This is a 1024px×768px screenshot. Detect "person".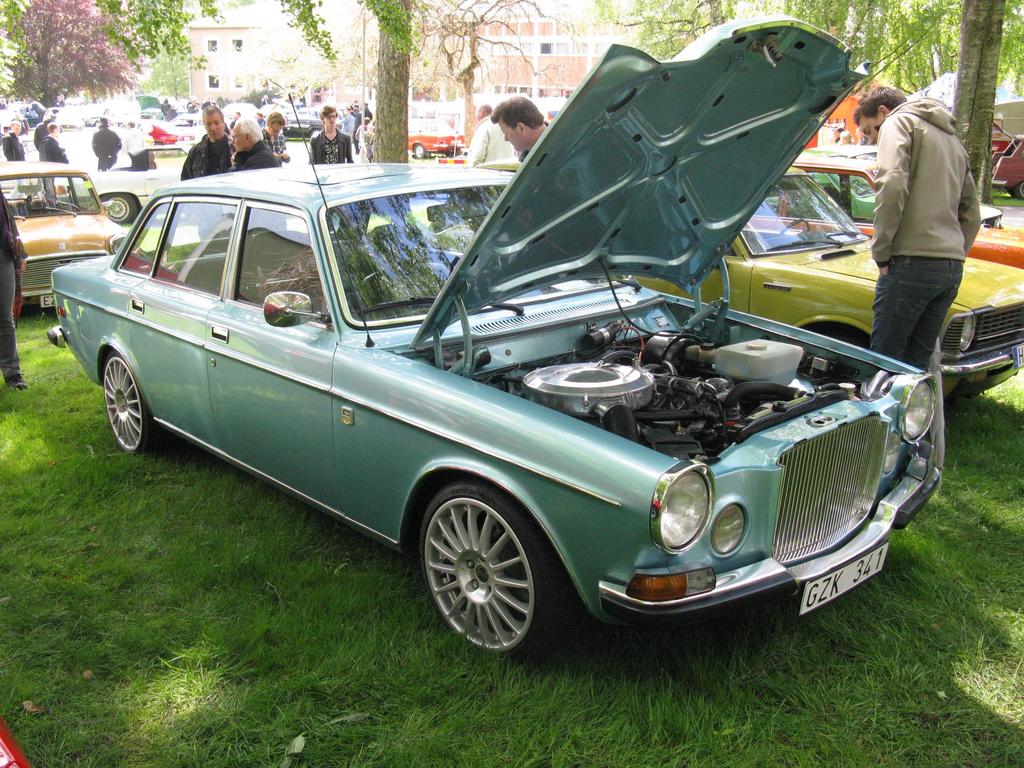
[x1=479, y1=101, x2=561, y2=166].
